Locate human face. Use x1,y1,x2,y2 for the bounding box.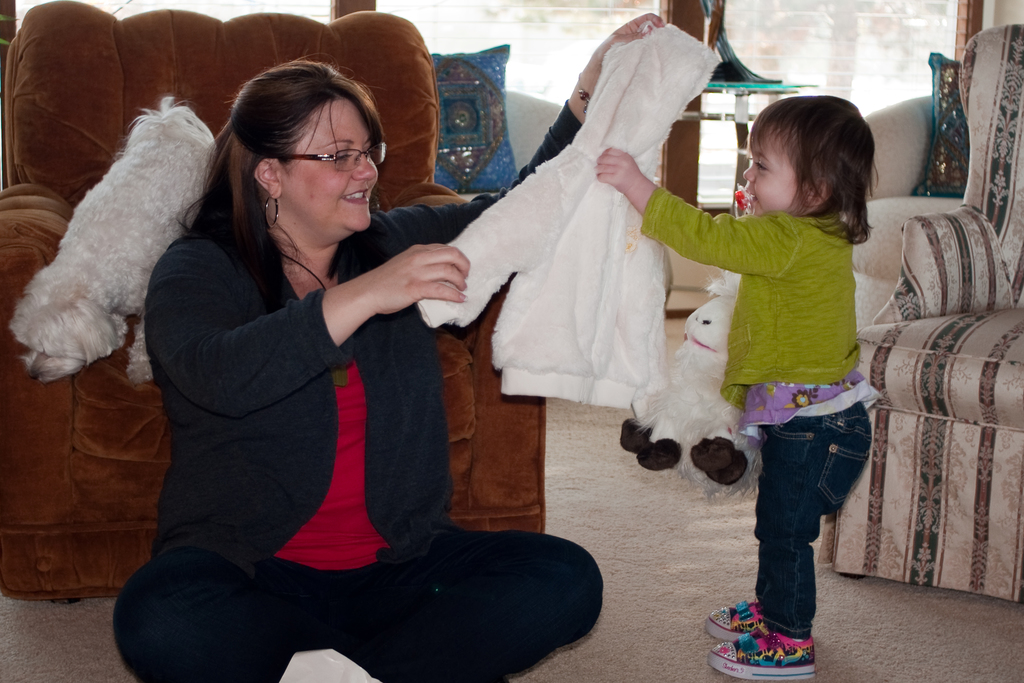
279,104,376,229.
